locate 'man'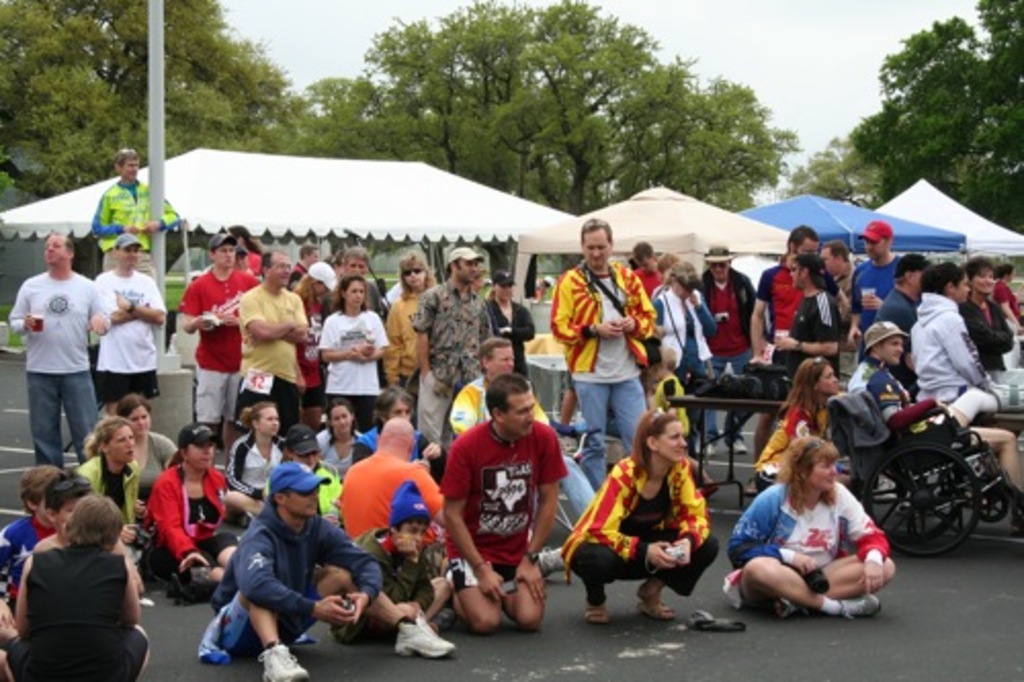
<region>92, 227, 178, 446</region>
